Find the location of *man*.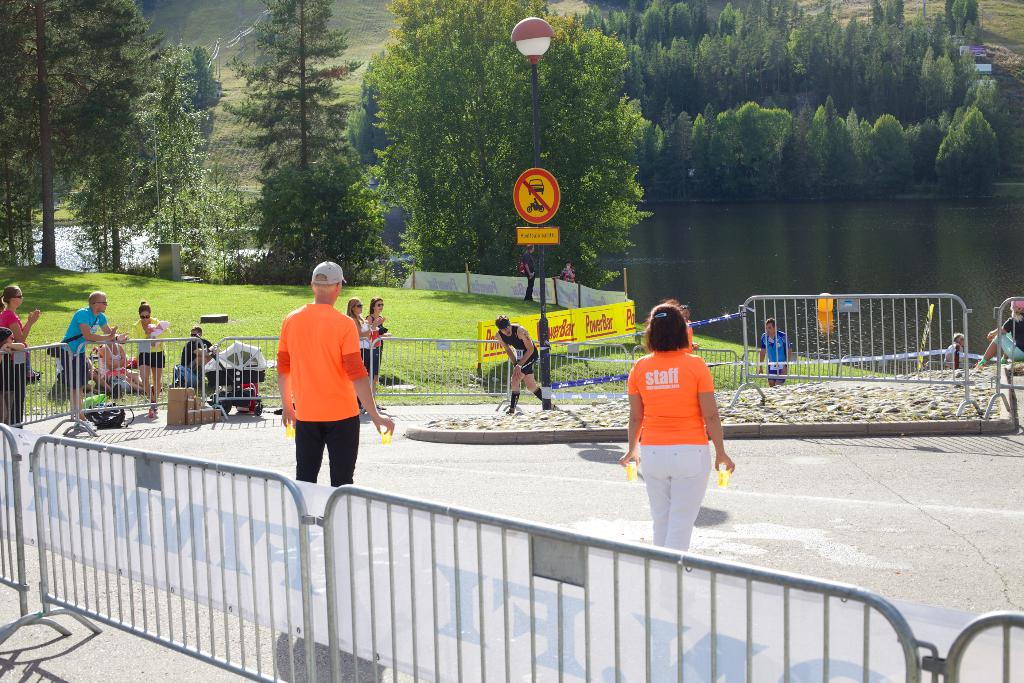
Location: x1=271, y1=266, x2=375, y2=497.
